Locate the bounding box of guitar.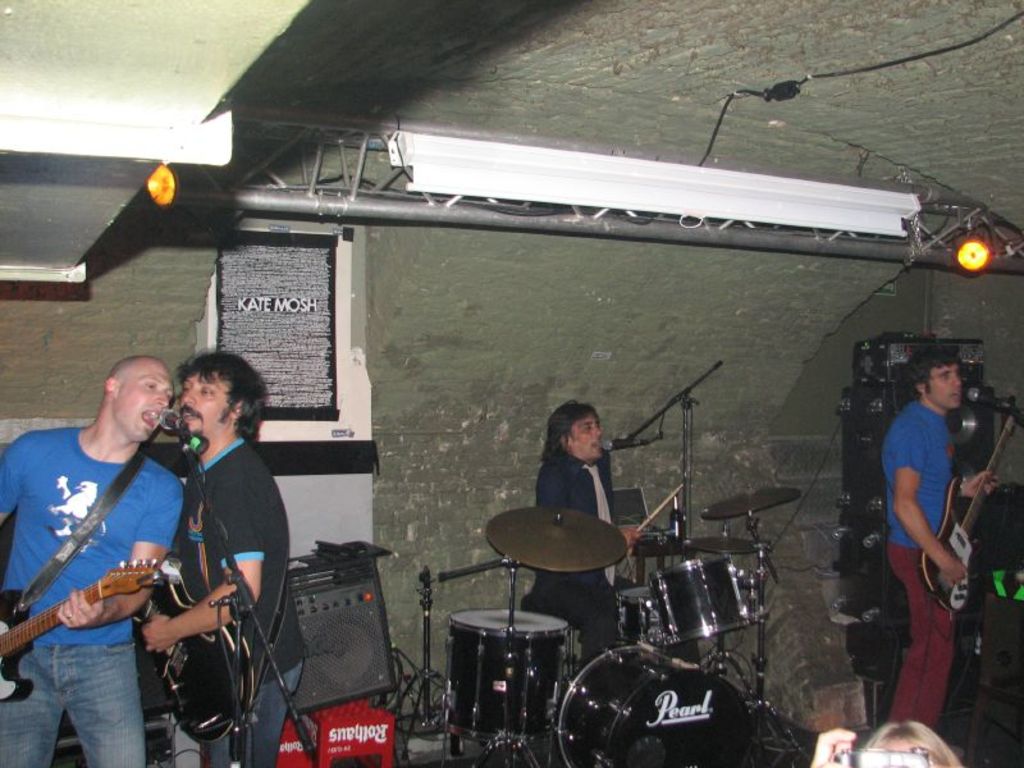
Bounding box: <region>12, 489, 189, 669</region>.
